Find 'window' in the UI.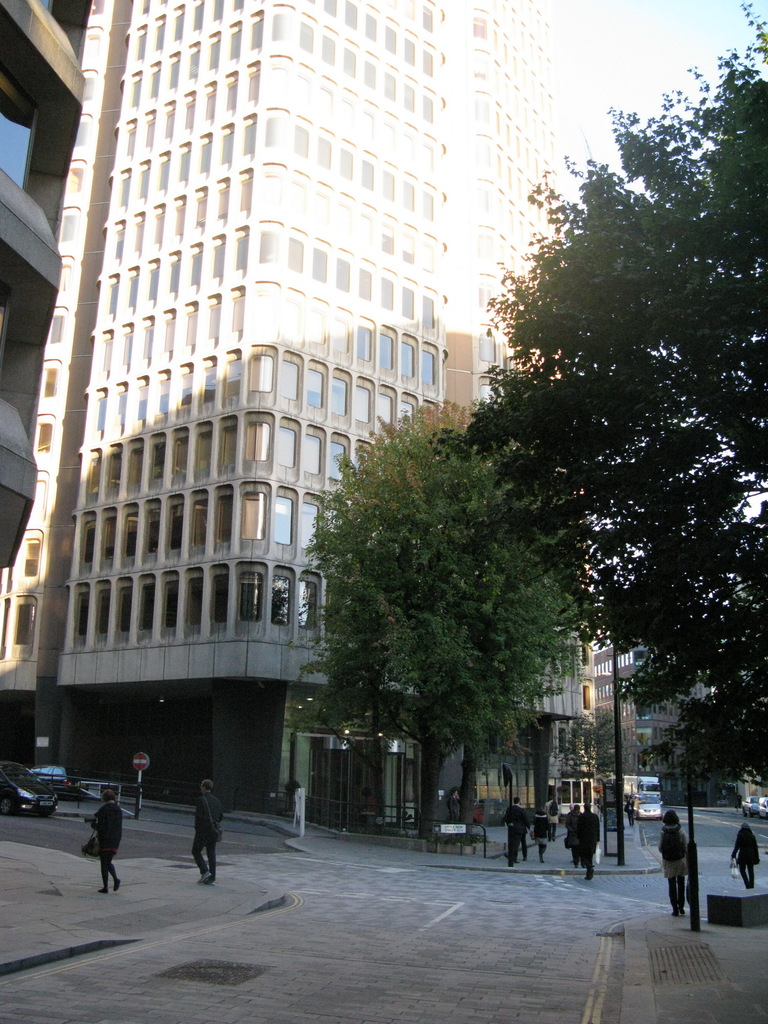
UI element at (x1=241, y1=122, x2=255, y2=160).
